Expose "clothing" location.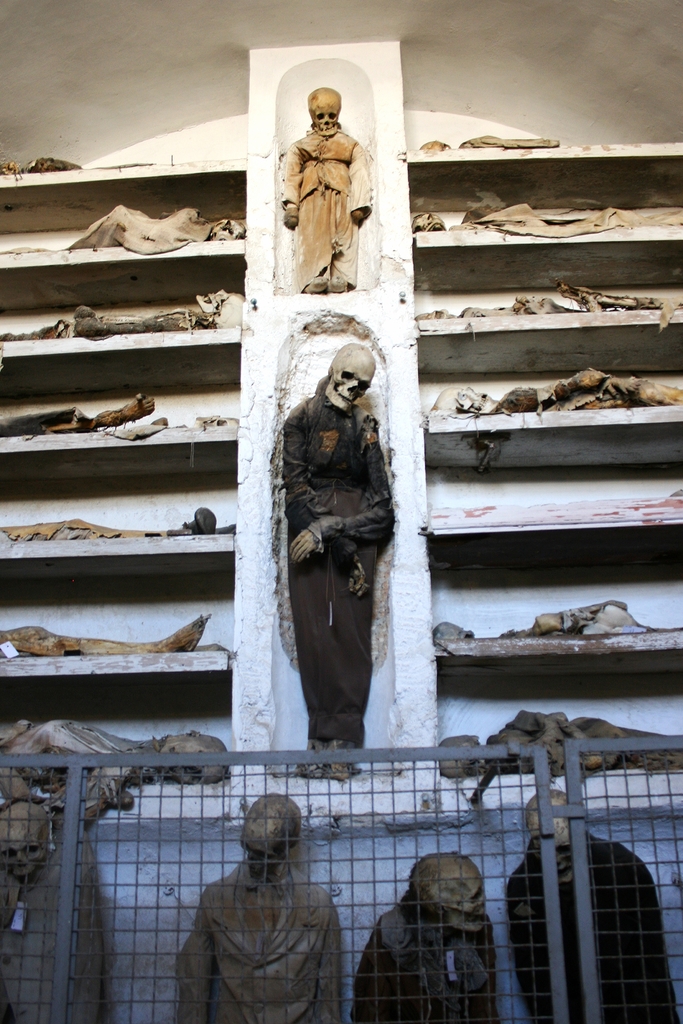
Exposed at region(276, 116, 372, 286).
